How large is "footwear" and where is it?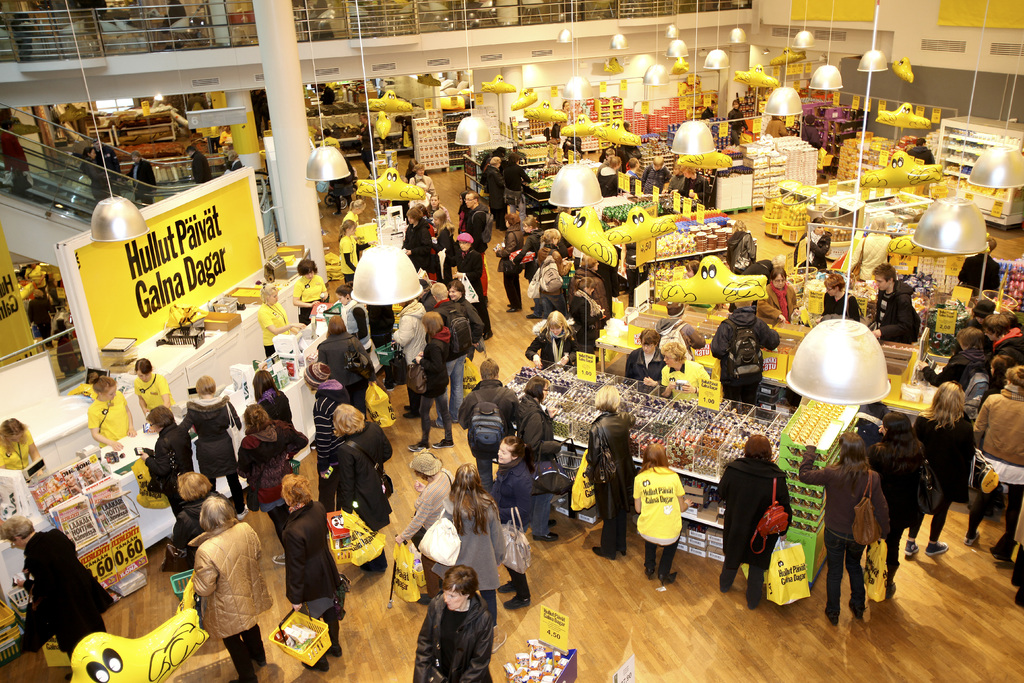
Bounding box: BBox(506, 575, 529, 607).
